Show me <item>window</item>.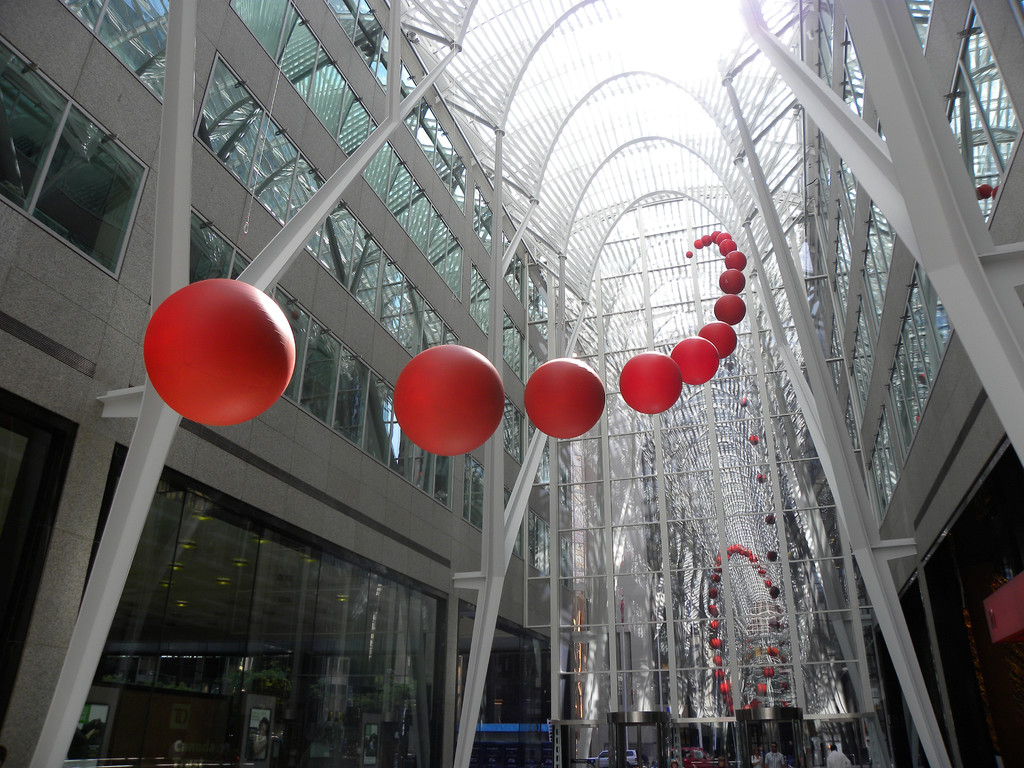
<item>window</item> is here: (947,4,1018,227).
